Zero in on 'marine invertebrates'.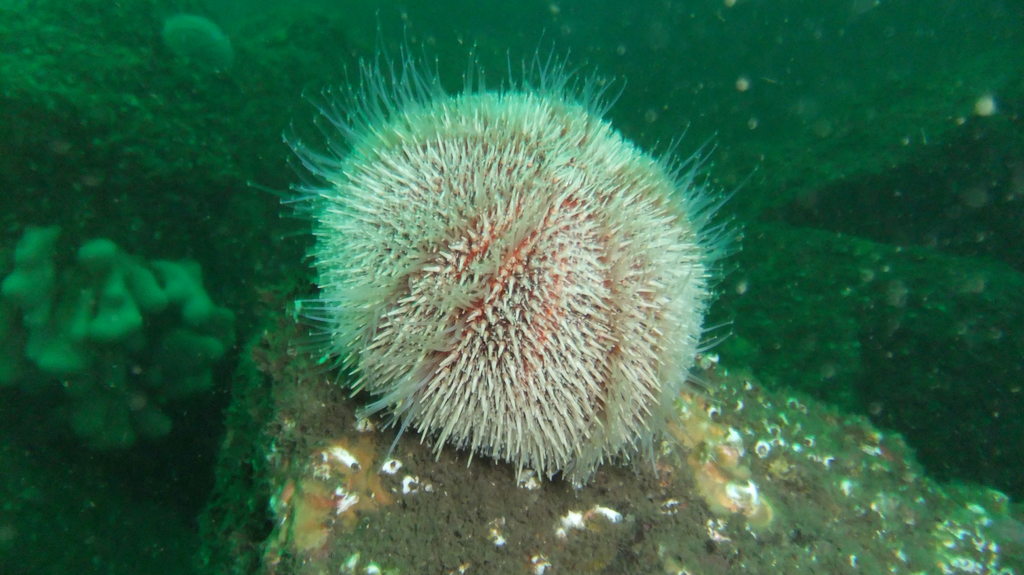
Zeroed in: (264, 1, 745, 485).
